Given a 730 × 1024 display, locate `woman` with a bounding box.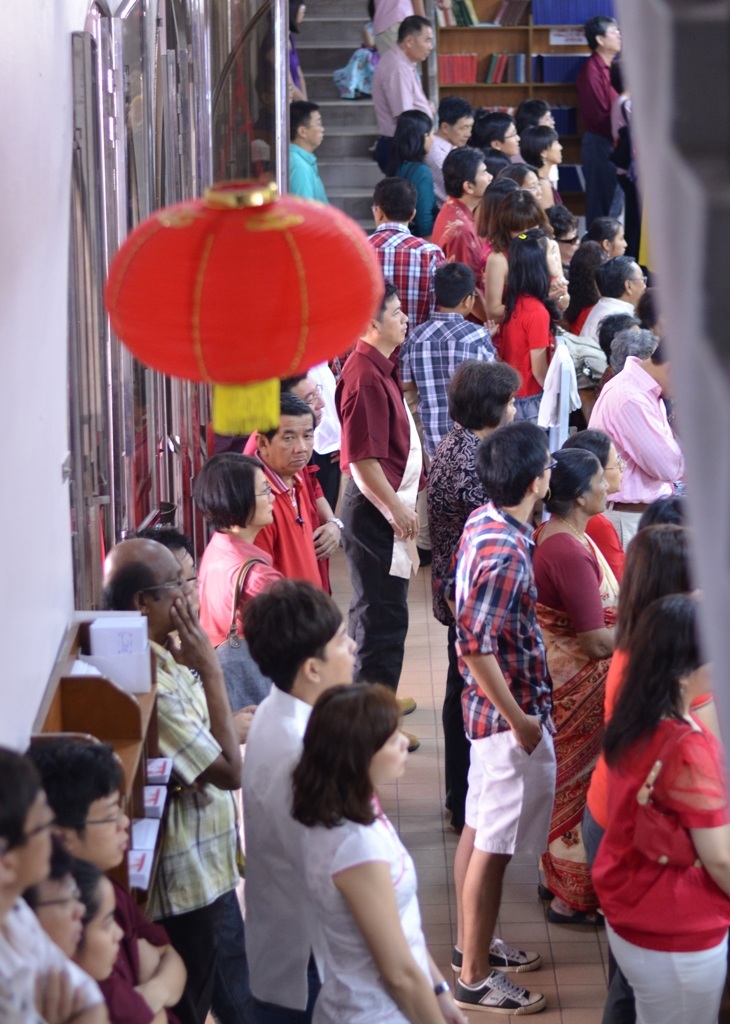
Located: x1=584, y1=590, x2=729, y2=1023.
